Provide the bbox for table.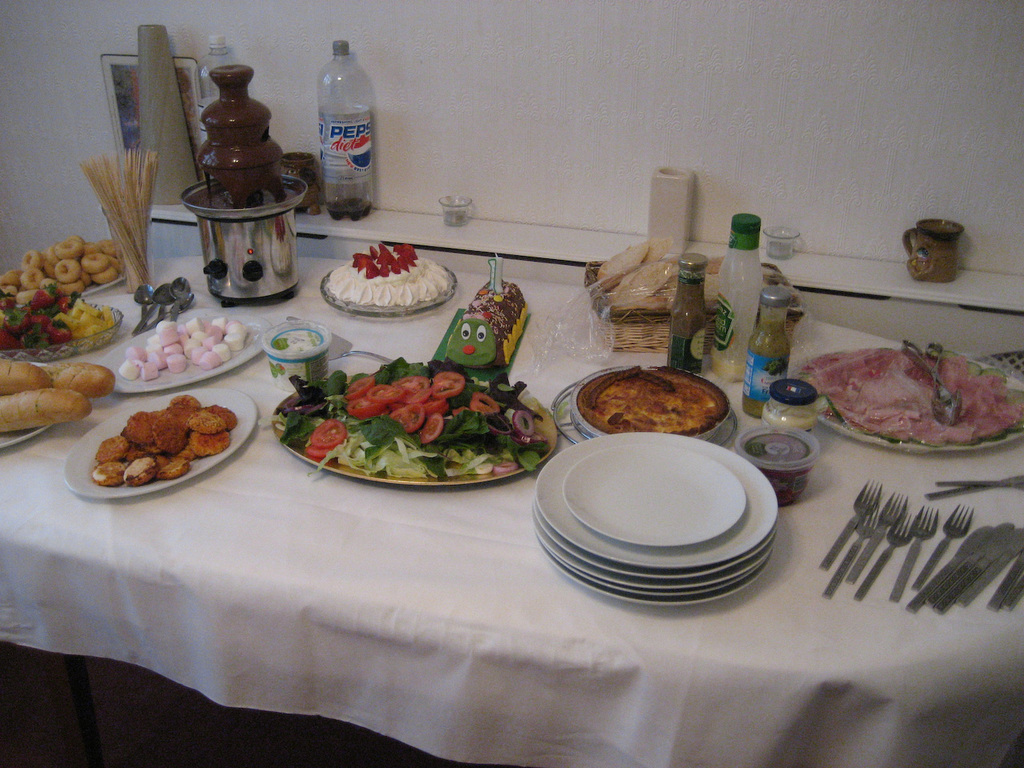
locate(0, 259, 1023, 767).
